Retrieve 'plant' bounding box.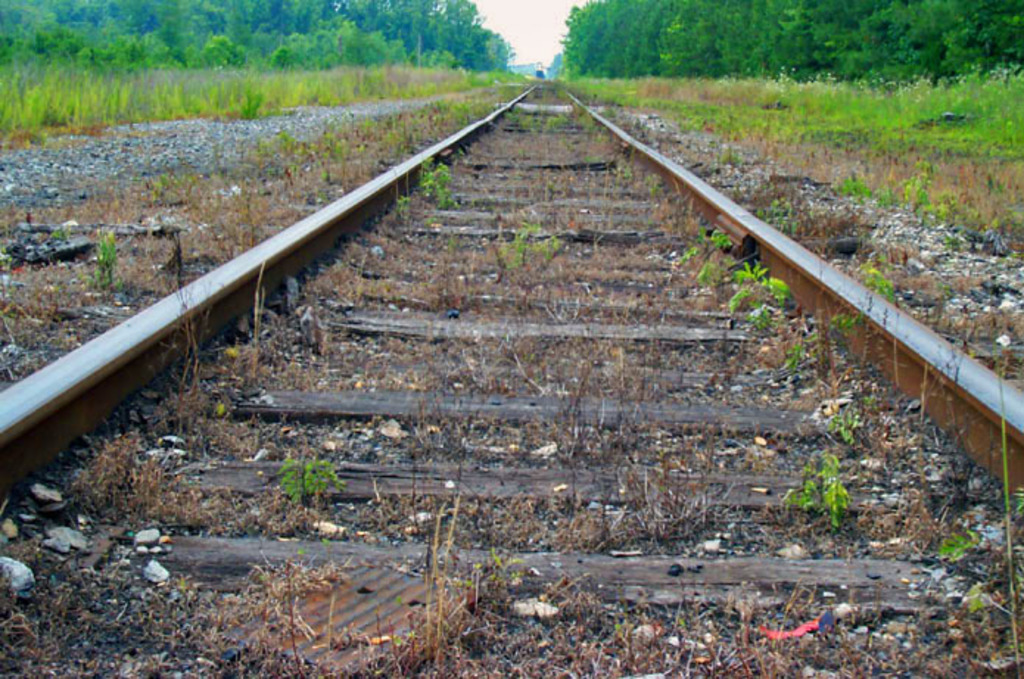
Bounding box: [782,342,807,373].
